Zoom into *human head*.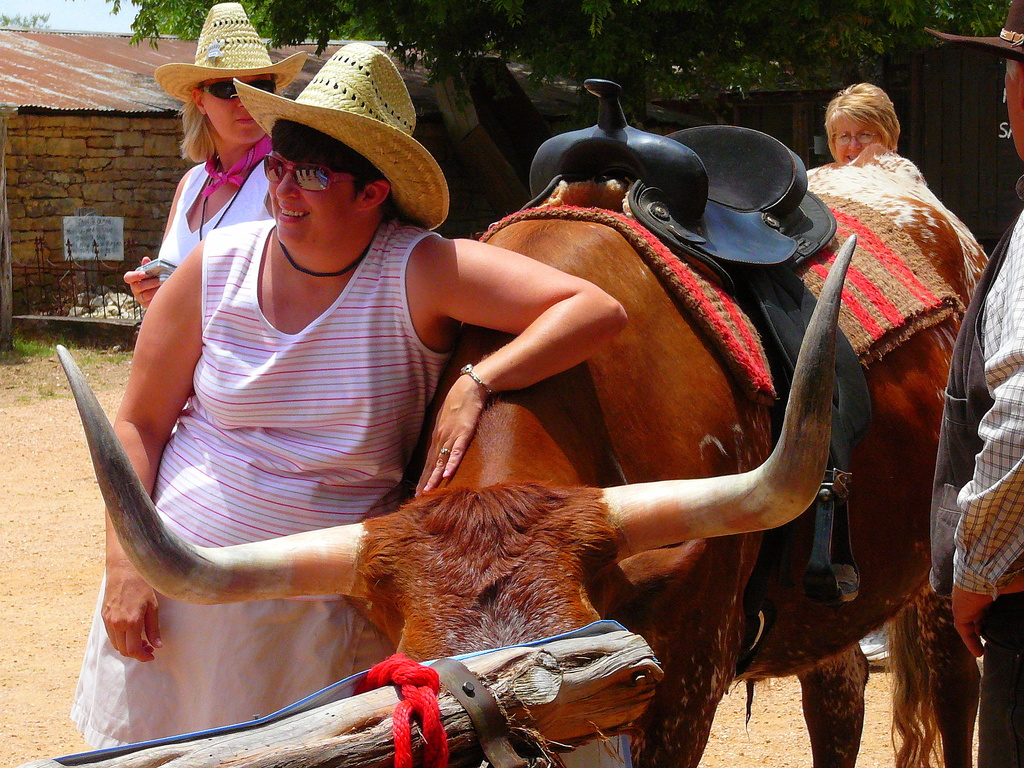
Zoom target: (left=190, top=35, right=278, bottom=147).
